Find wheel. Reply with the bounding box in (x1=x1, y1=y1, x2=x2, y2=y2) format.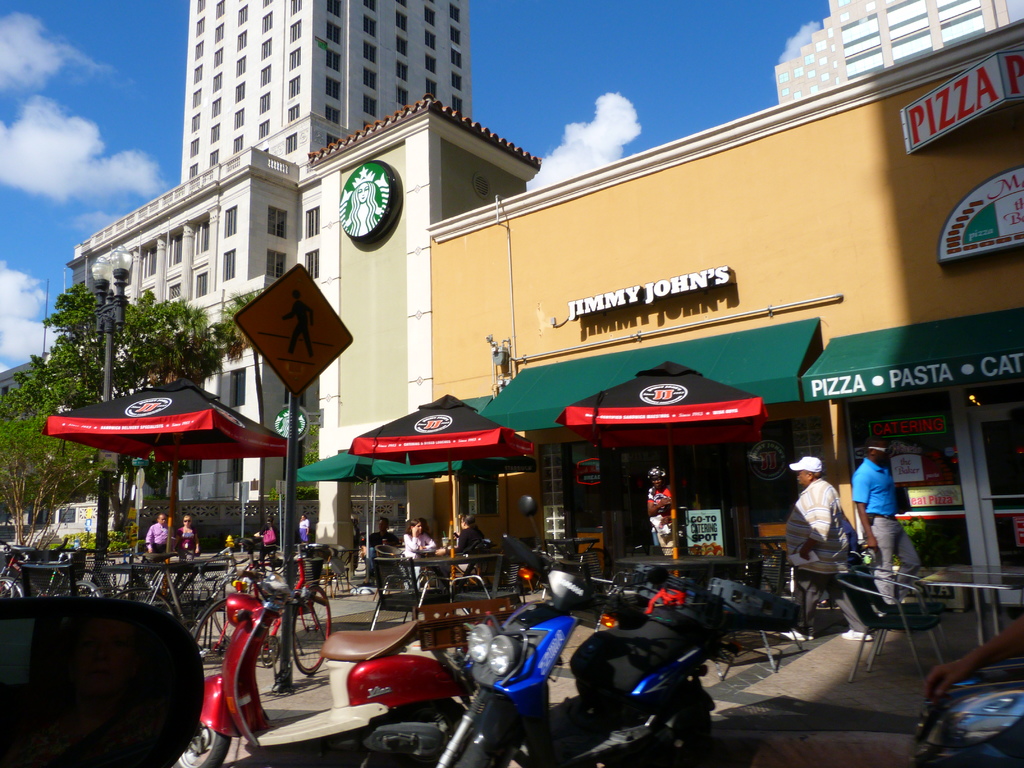
(x1=196, y1=598, x2=237, y2=676).
